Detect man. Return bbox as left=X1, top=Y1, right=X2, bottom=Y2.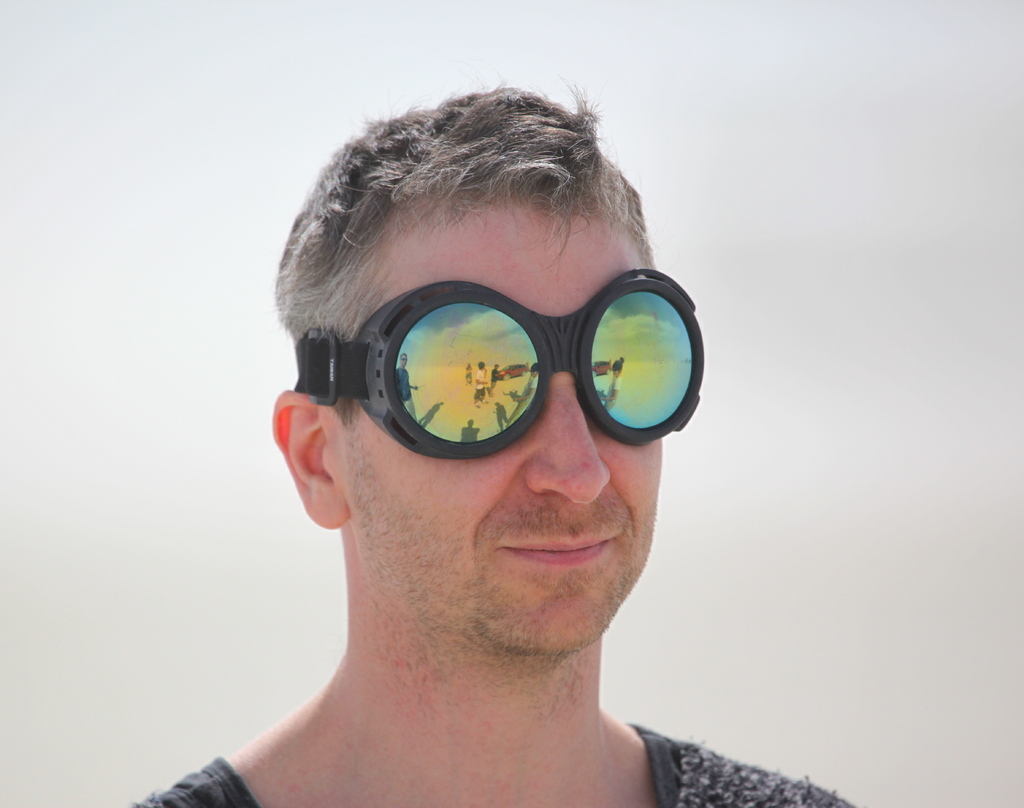
left=125, top=81, right=829, bottom=779.
